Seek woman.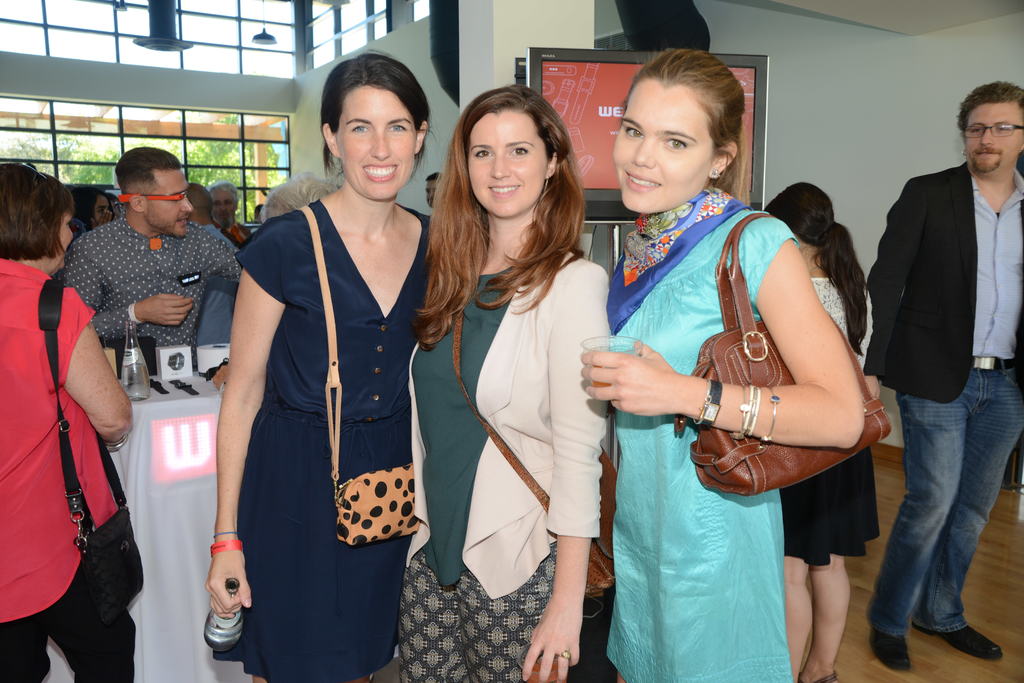
400 84 614 682.
